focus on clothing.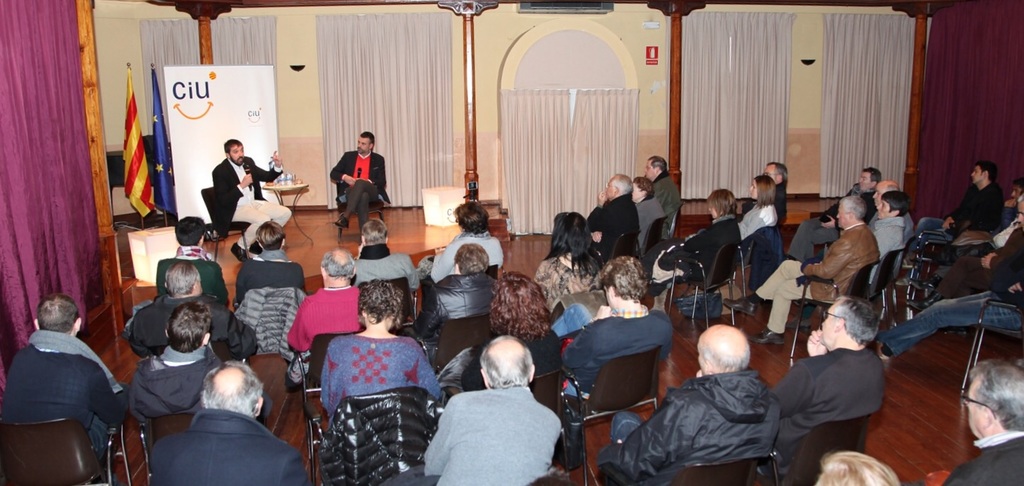
Focused at (left=741, top=195, right=773, bottom=247).
